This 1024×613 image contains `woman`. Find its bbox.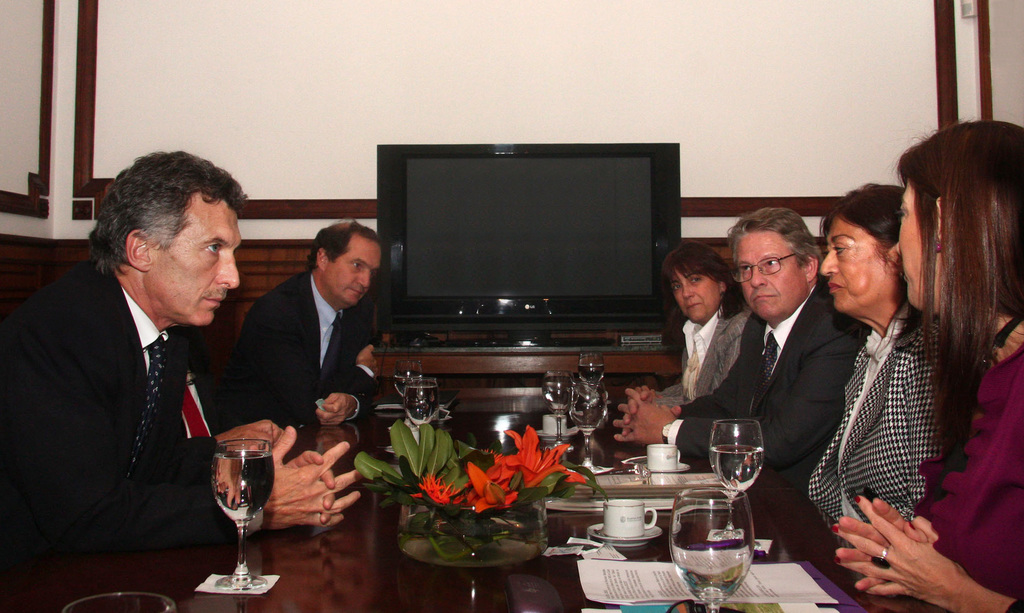
x1=803, y1=178, x2=981, y2=532.
